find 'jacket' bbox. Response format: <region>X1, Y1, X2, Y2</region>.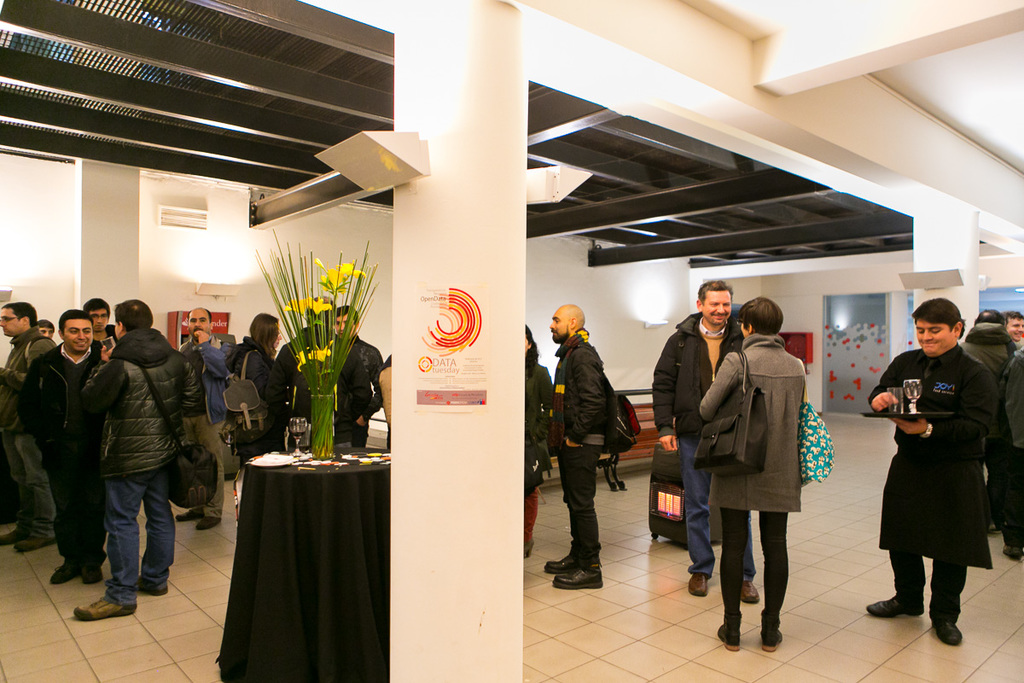
<region>650, 309, 752, 438</region>.
